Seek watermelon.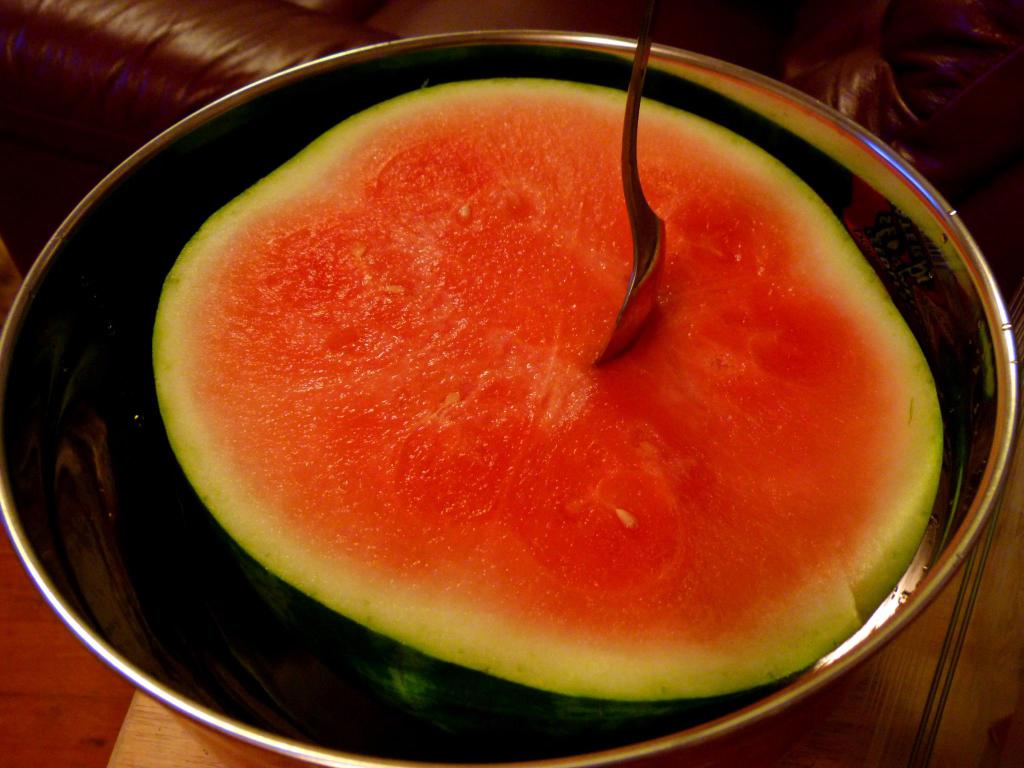
150 73 948 726.
